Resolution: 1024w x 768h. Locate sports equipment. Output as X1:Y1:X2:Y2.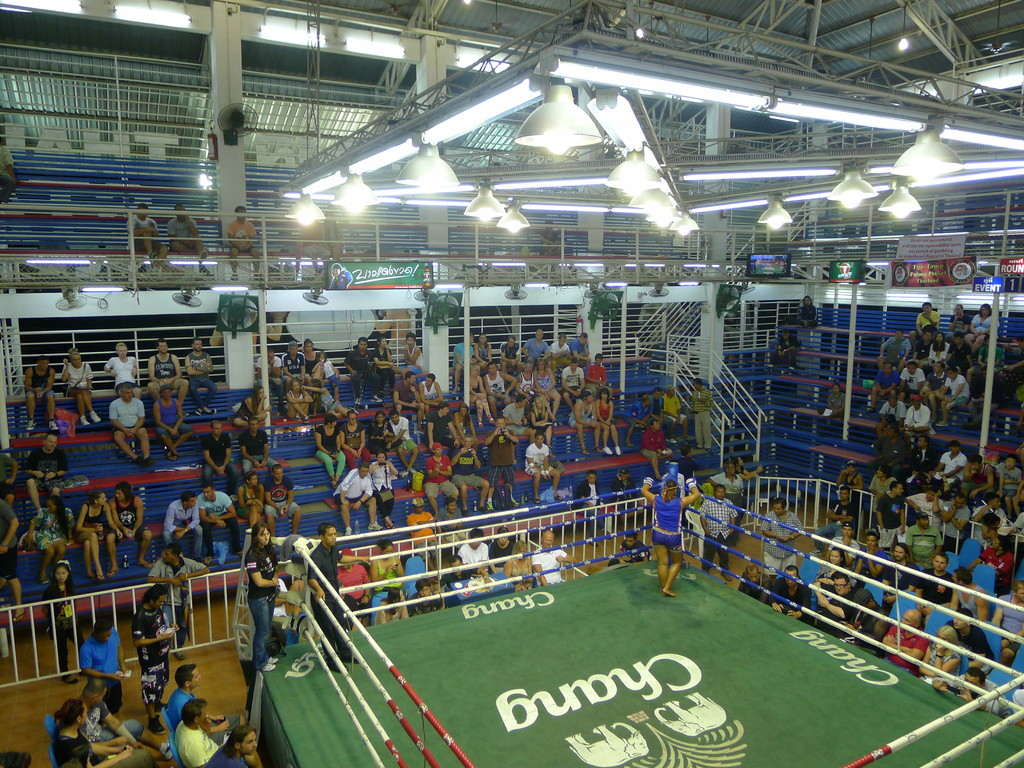
685:477:697:490.
